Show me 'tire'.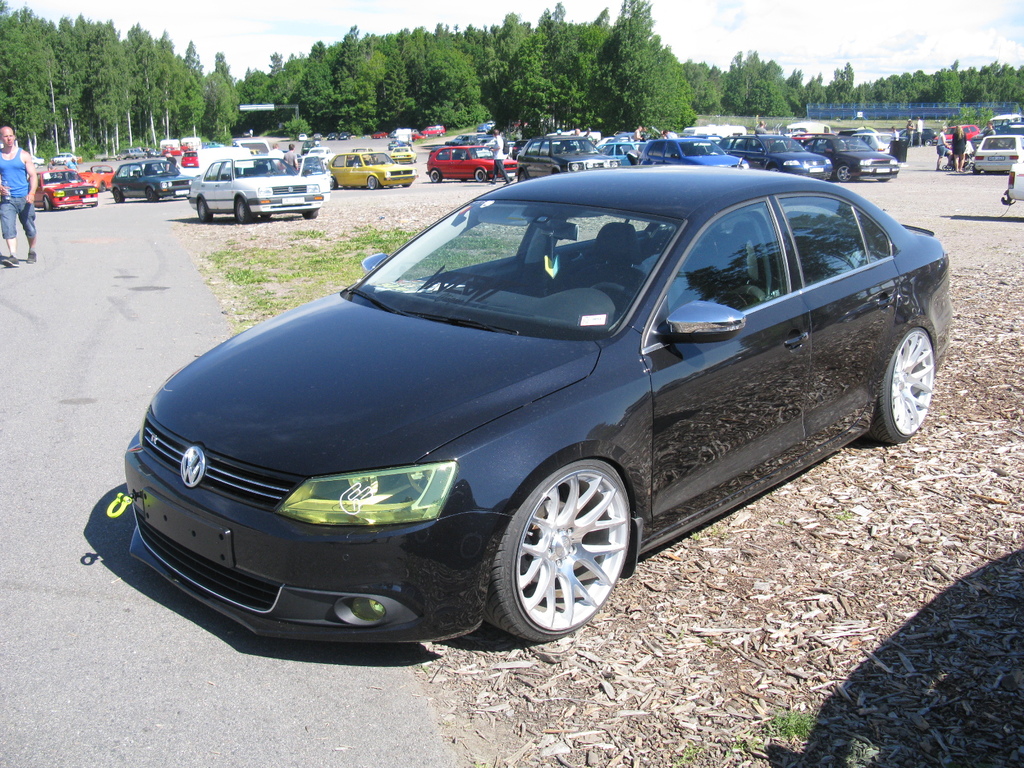
'tire' is here: crop(143, 186, 157, 203).
